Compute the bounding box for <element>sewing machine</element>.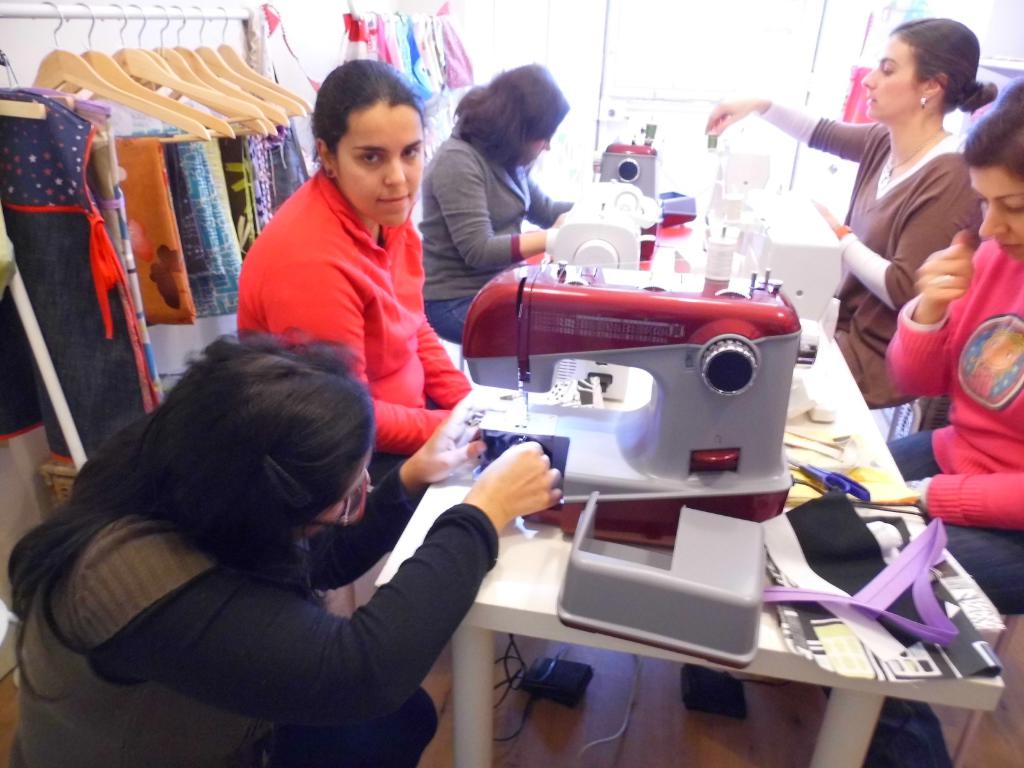
(x1=535, y1=179, x2=665, y2=273).
